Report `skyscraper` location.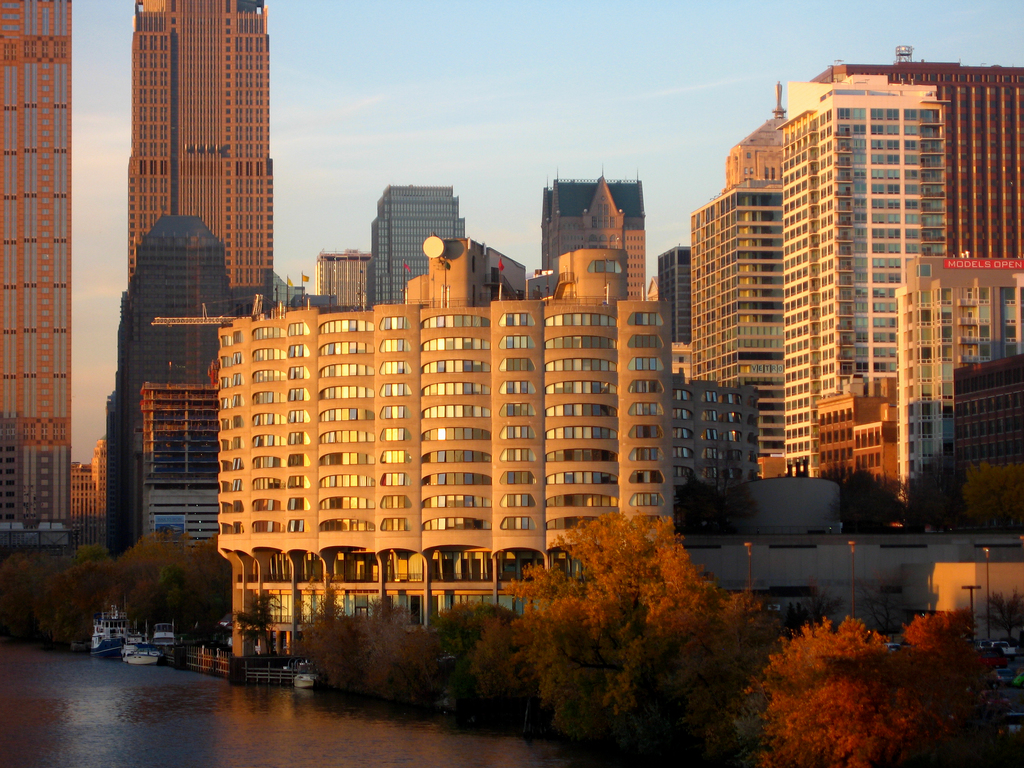
Report: detection(362, 179, 479, 303).
